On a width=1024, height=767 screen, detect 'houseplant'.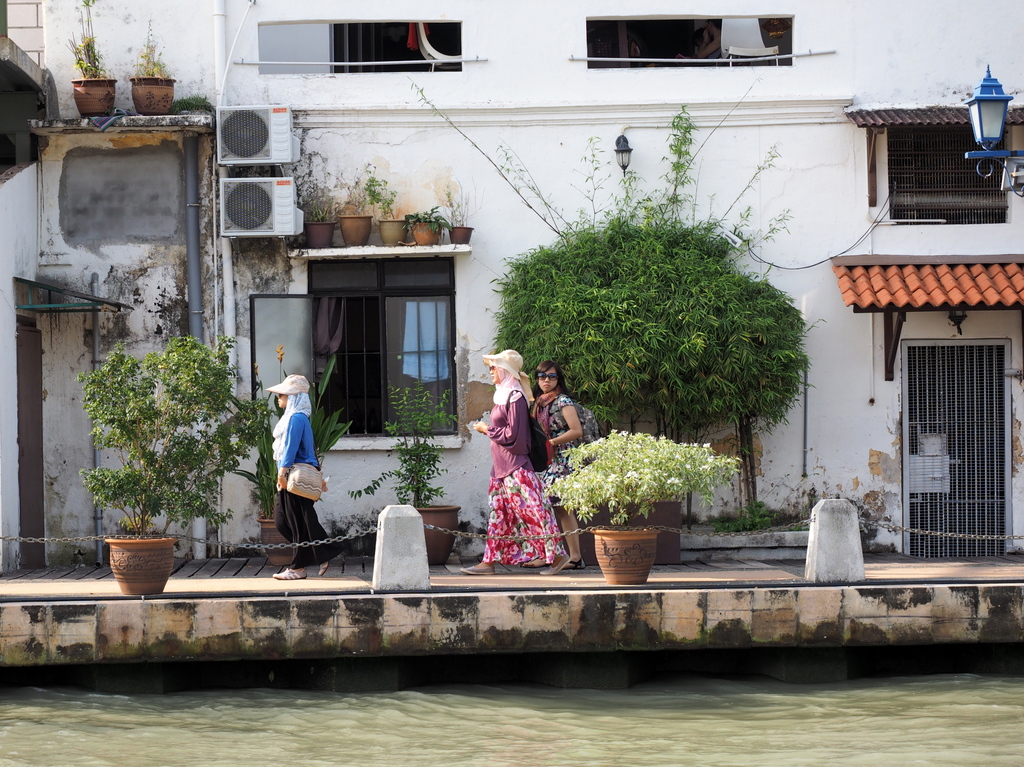
bbox=[302, 170, 340, 247].
